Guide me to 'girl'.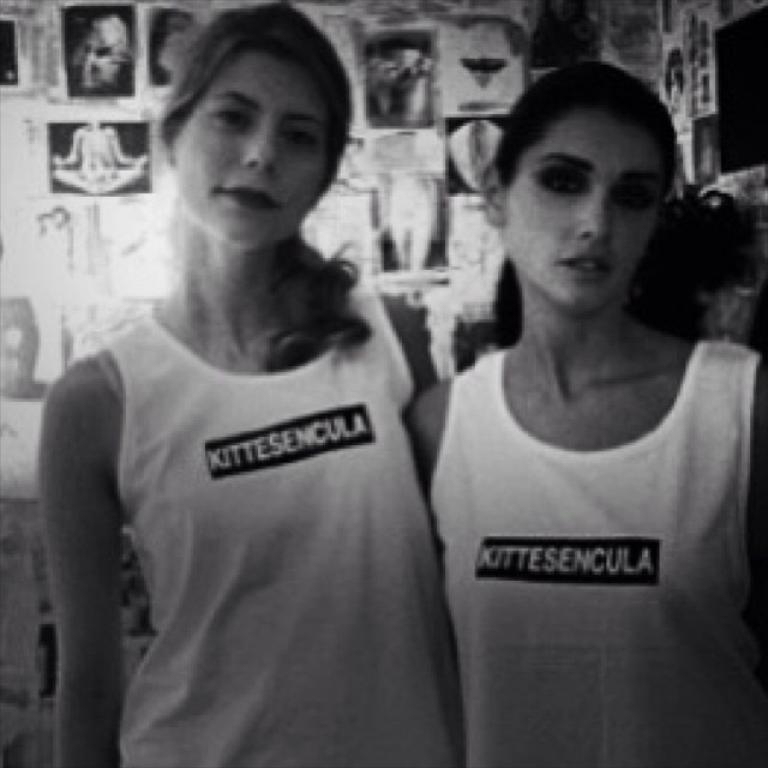
Guidance: x1=440, y1=67, x2=767, y2=758.
